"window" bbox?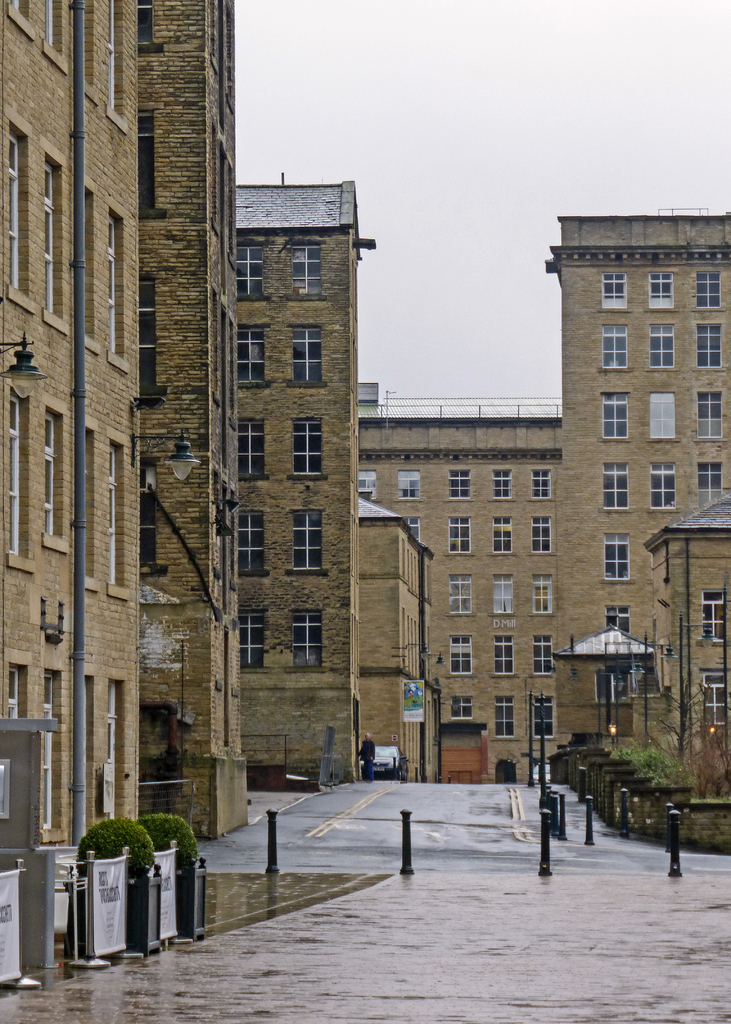
(599,604,629,630)
